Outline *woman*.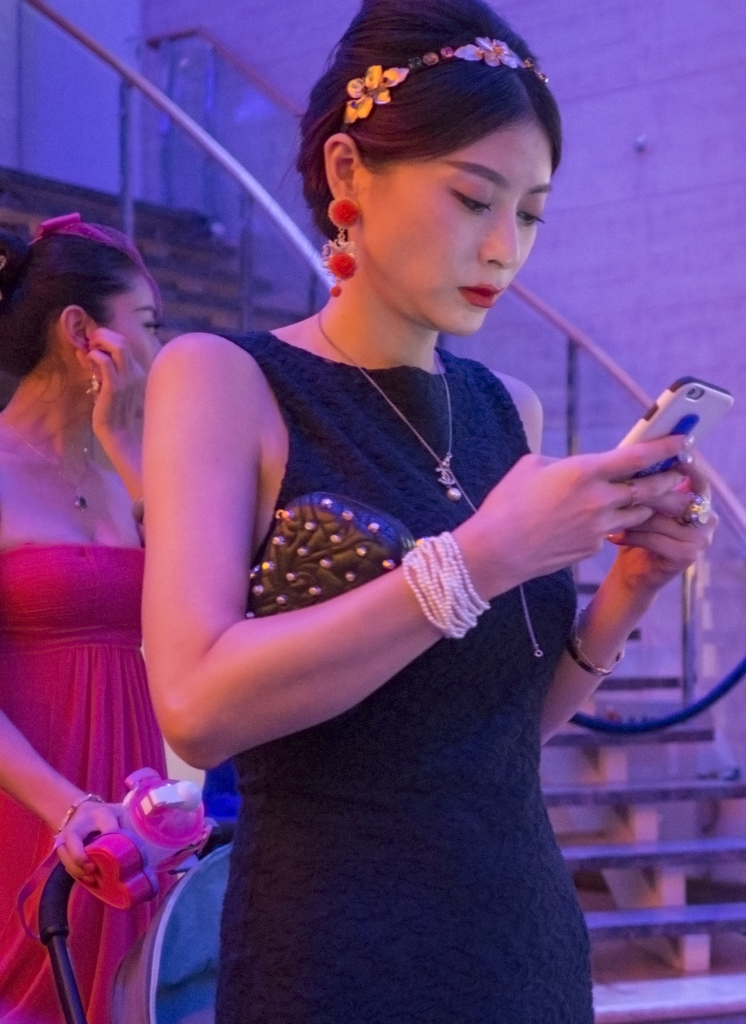
Outline: 139, 0, 725, 1023.
